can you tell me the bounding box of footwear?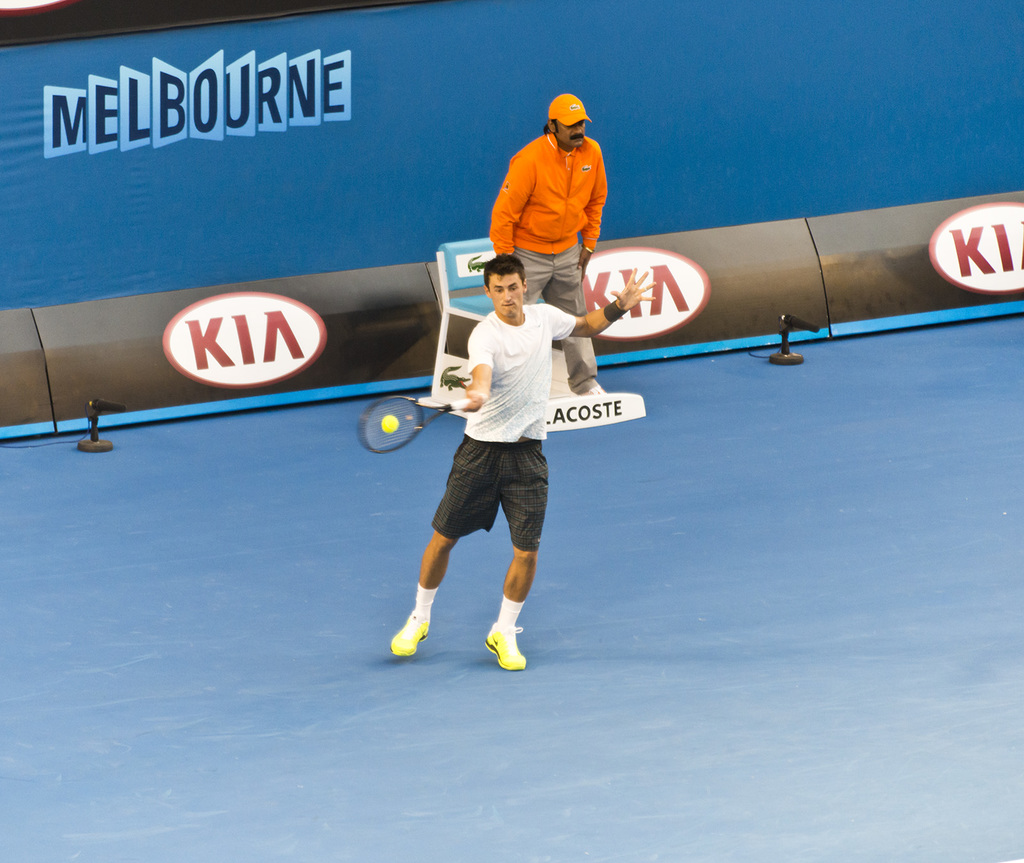
(480, 613, 529, 673).
